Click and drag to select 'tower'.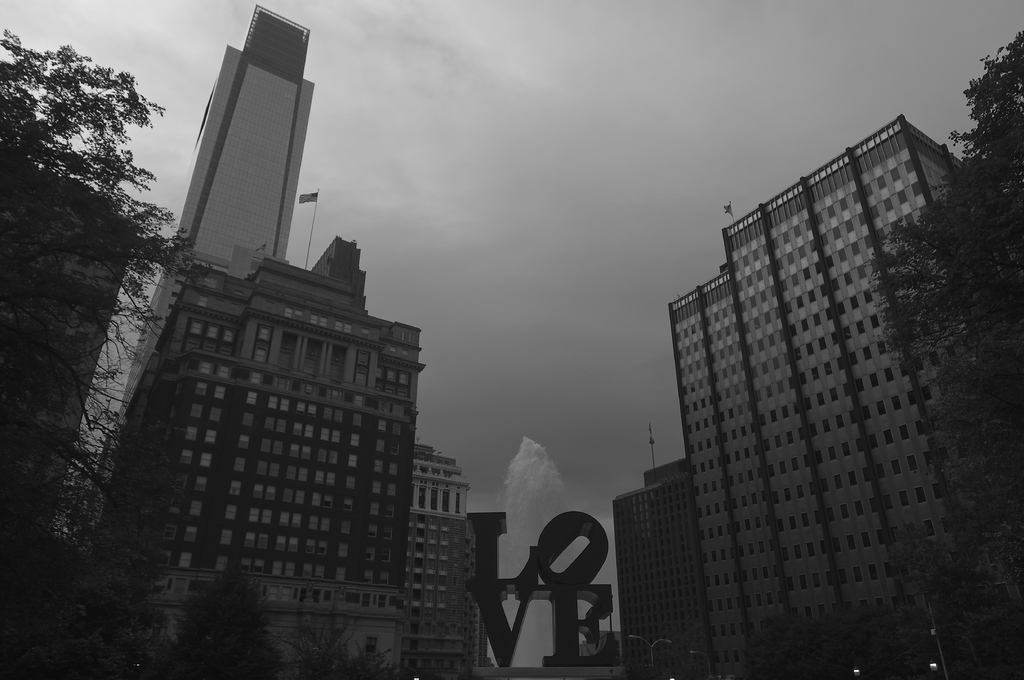
Selection: crop(402, 447, 481, 679).
